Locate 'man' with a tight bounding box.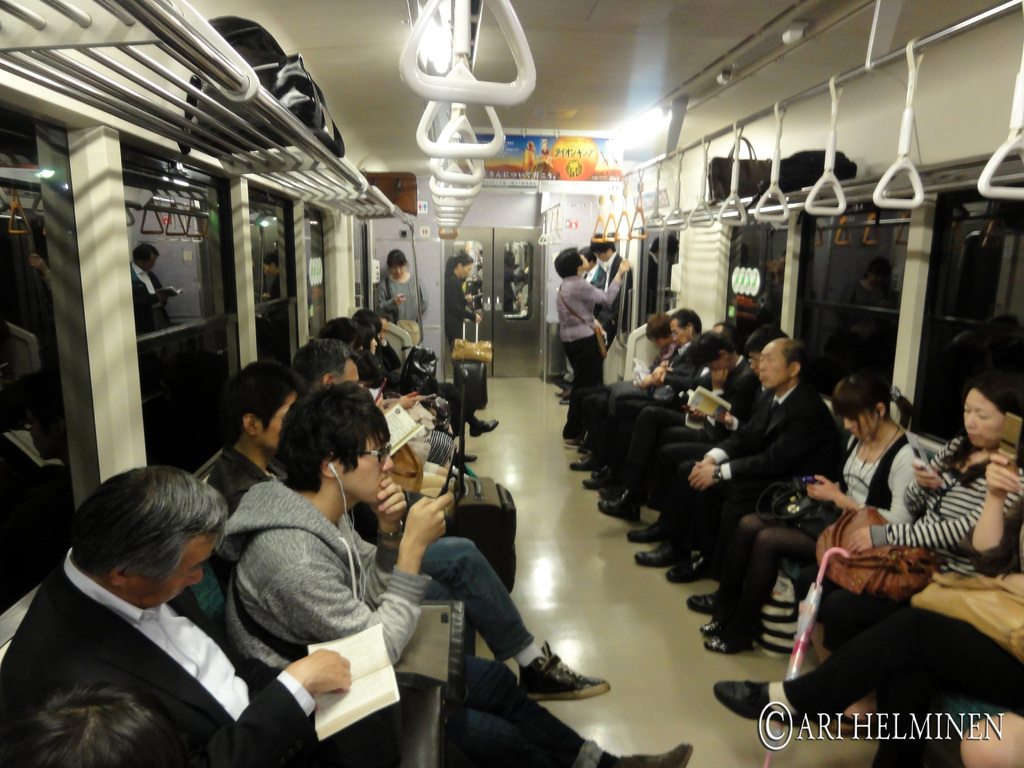
bbox=[640, 331, 846, 590].
